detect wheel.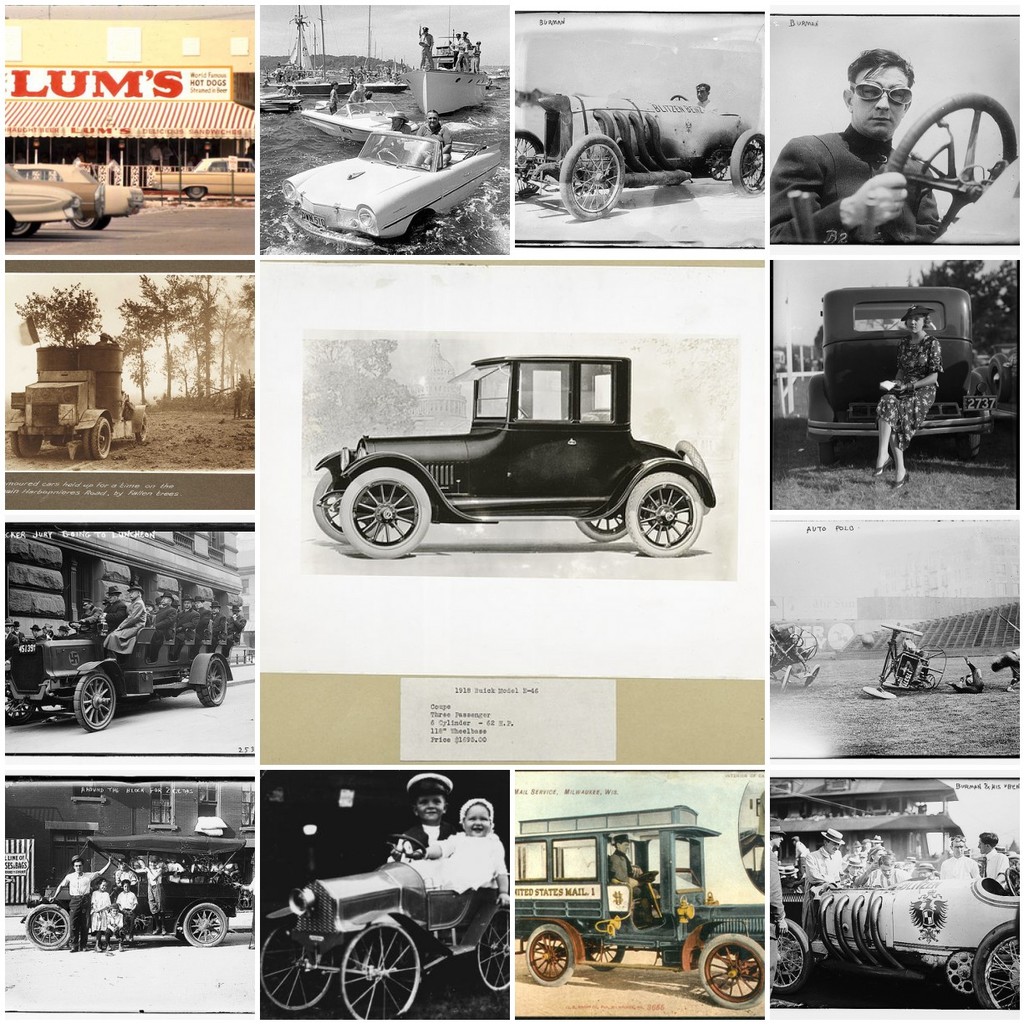
Detected at <region>88, 422, 115, 461</region>.
